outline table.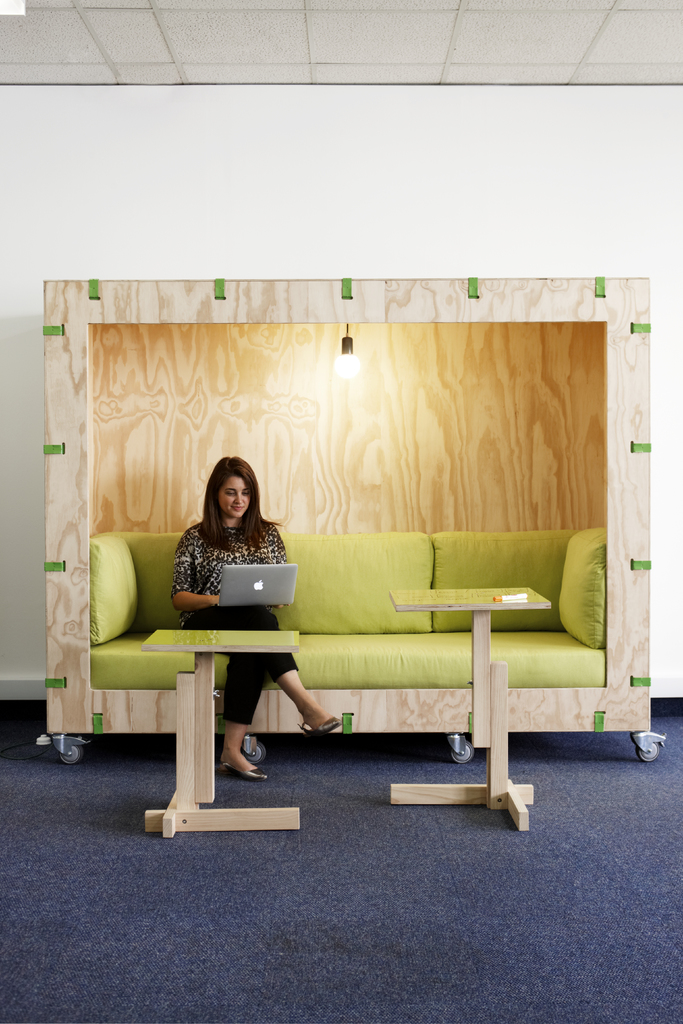
Outline: crop(388, 577, 556, 751).
